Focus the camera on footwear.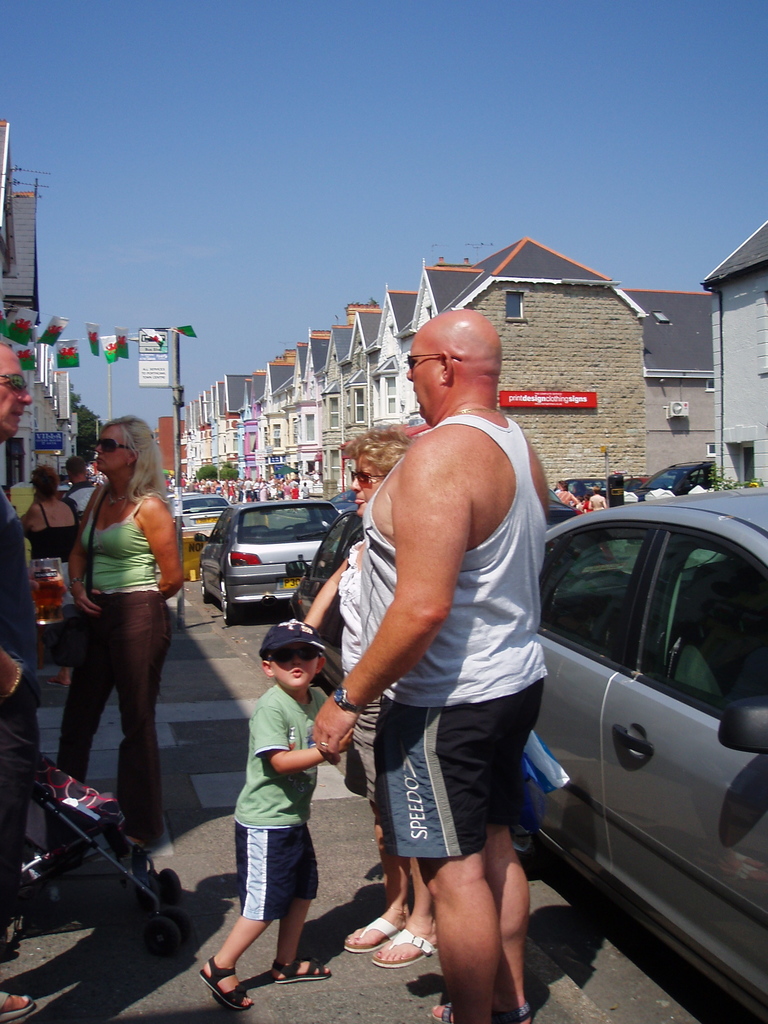
Focus region: (115,824,167,862).
